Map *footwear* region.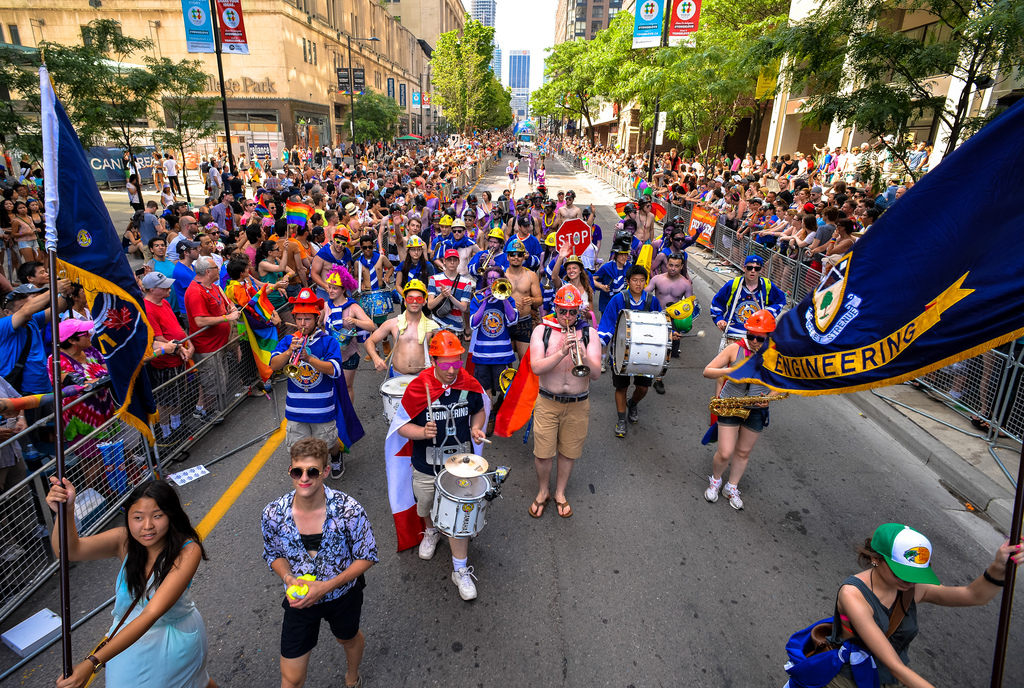
Mapped to <box>191,404,202,418</box>.
